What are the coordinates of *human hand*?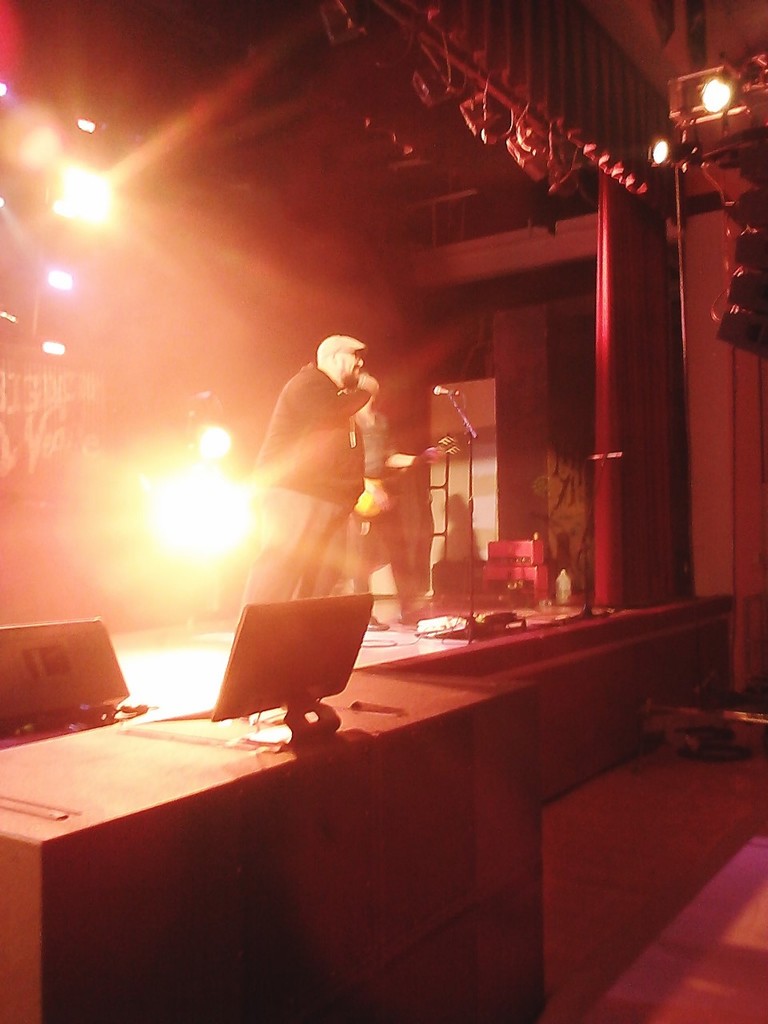
<bbox>371, 485, 392, 513</bbox>.
